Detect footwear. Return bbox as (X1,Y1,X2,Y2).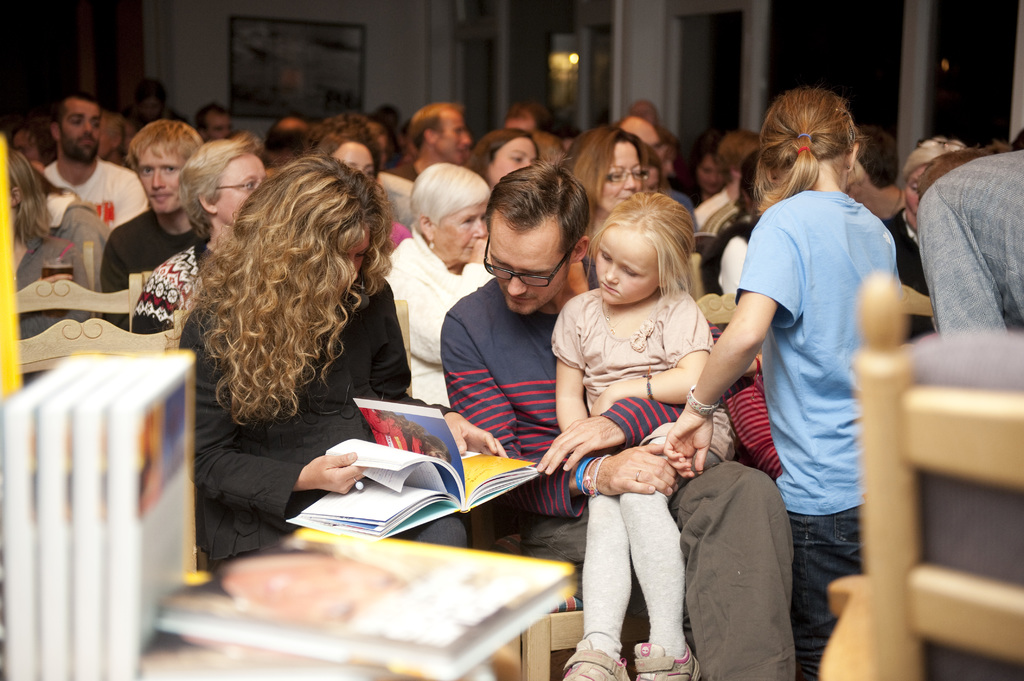
(634,636,699,680).
